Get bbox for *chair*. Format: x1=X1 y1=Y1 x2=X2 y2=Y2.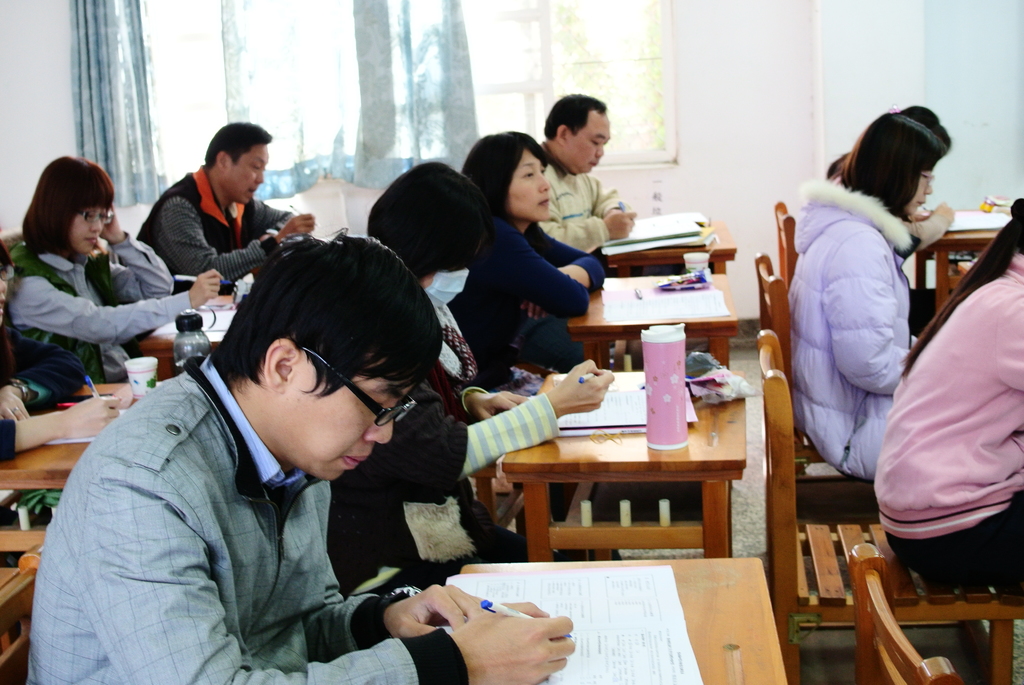
x1=845 y1=546 x2=961 y2=684.
